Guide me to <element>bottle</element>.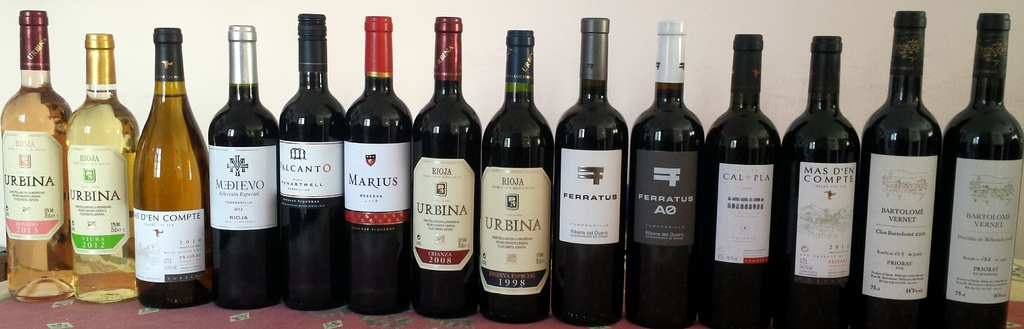
Guidance: bbox=(700, 28, 781, 328).
